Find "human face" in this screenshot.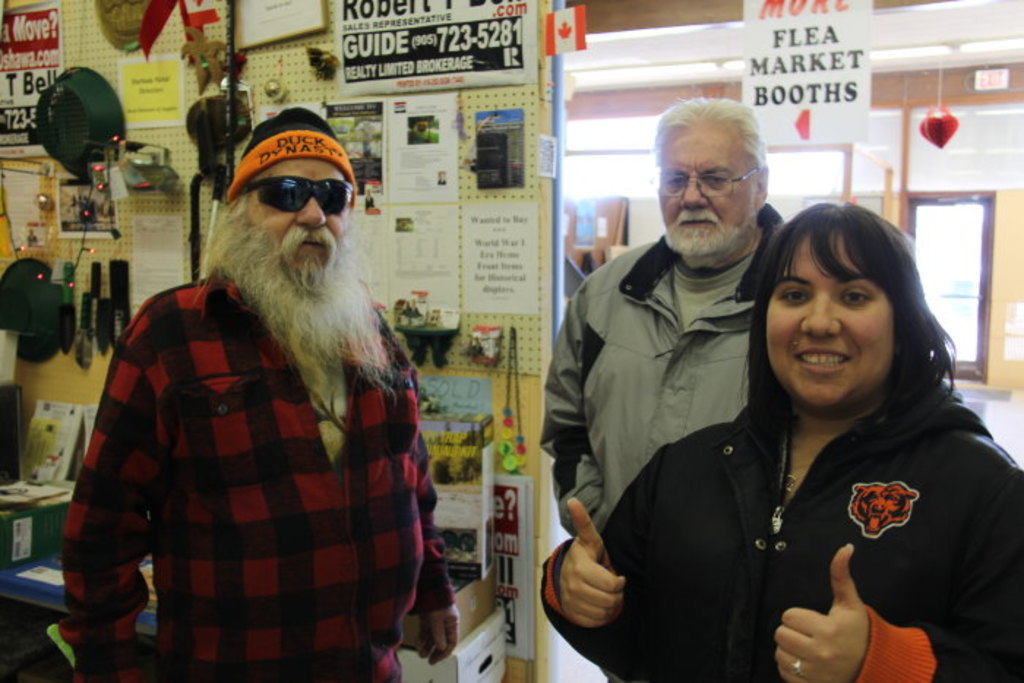
The bounding box for "human face" is l=655, t=127, r=756, b=254.
